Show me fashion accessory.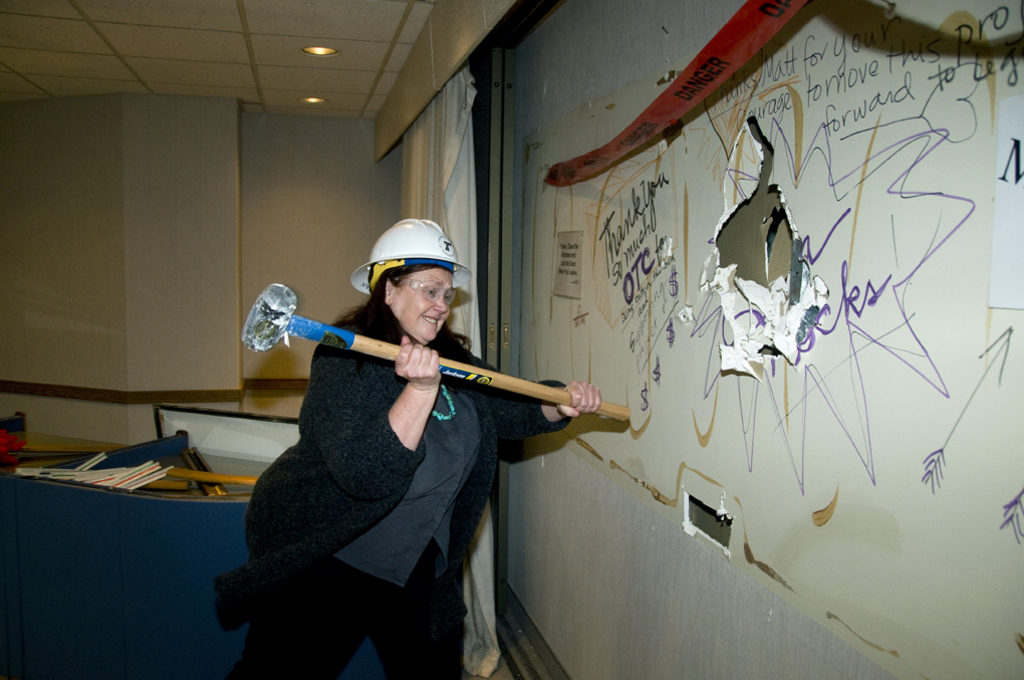
fashion accessory is here: detection(430, 381, 457, 420).
